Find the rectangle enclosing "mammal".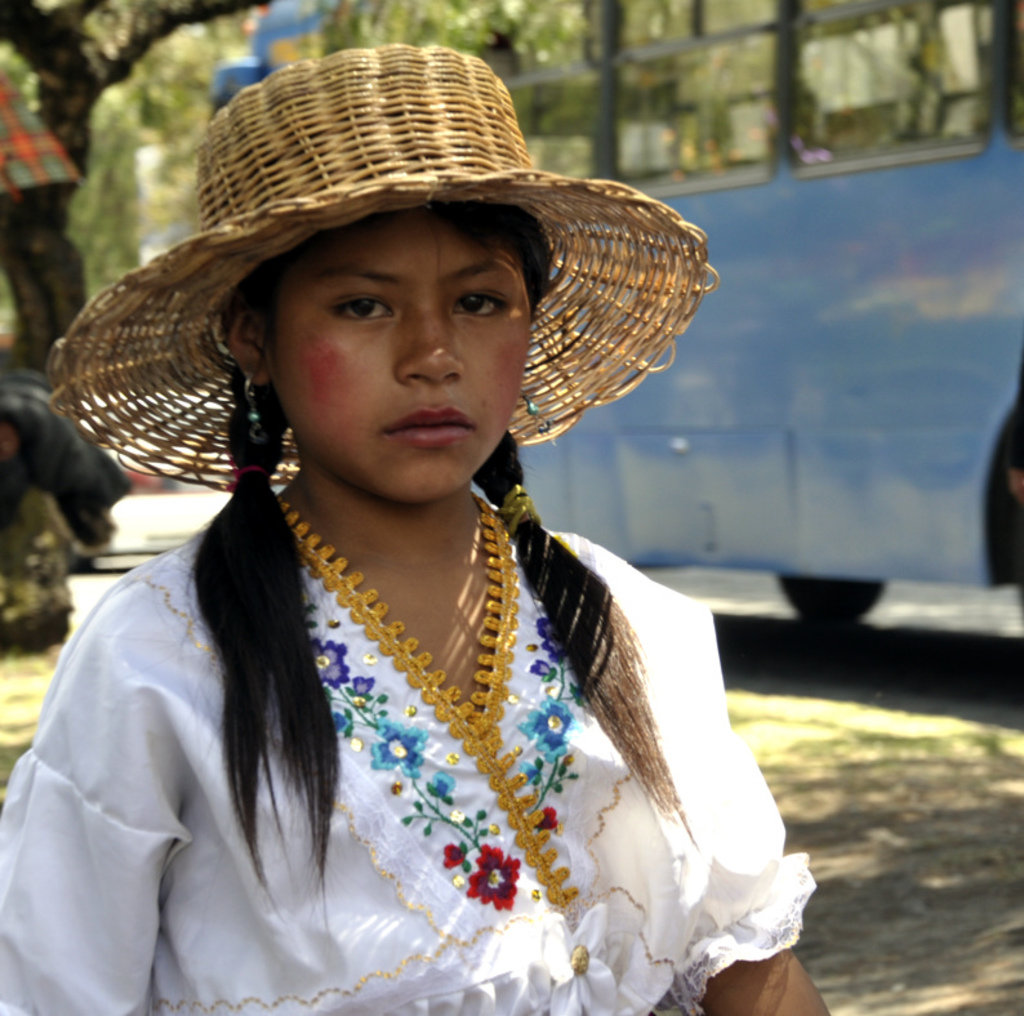
crop(0, 119, 822, 972).
